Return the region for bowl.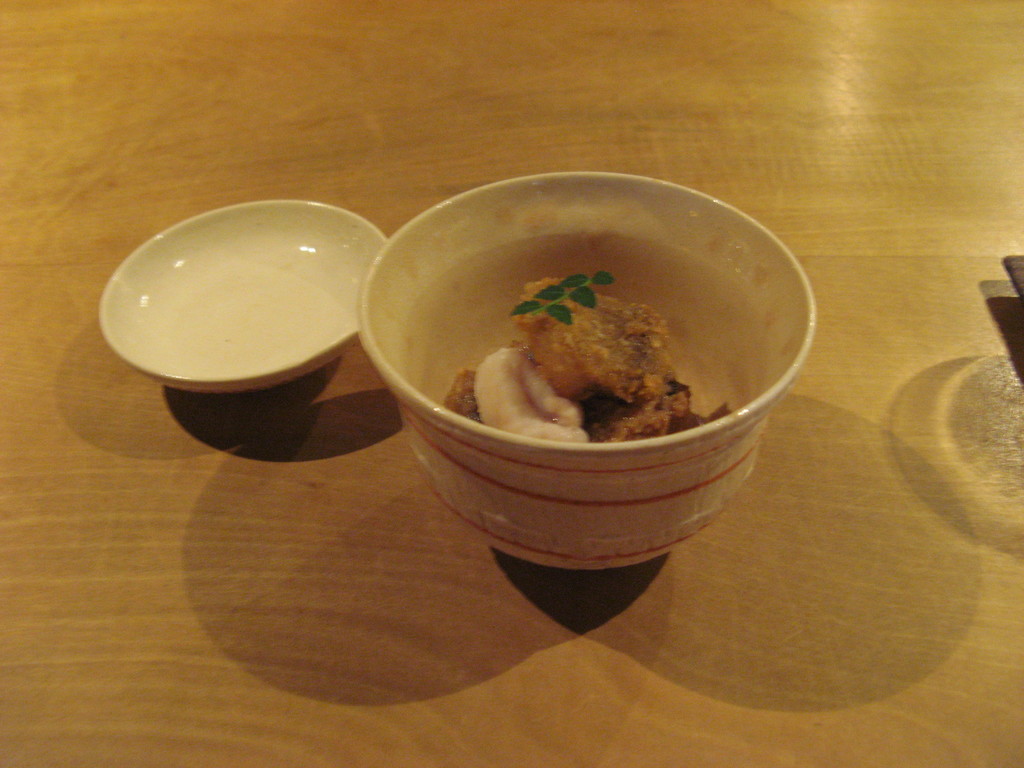
box=[100, 200, 388, 394].
